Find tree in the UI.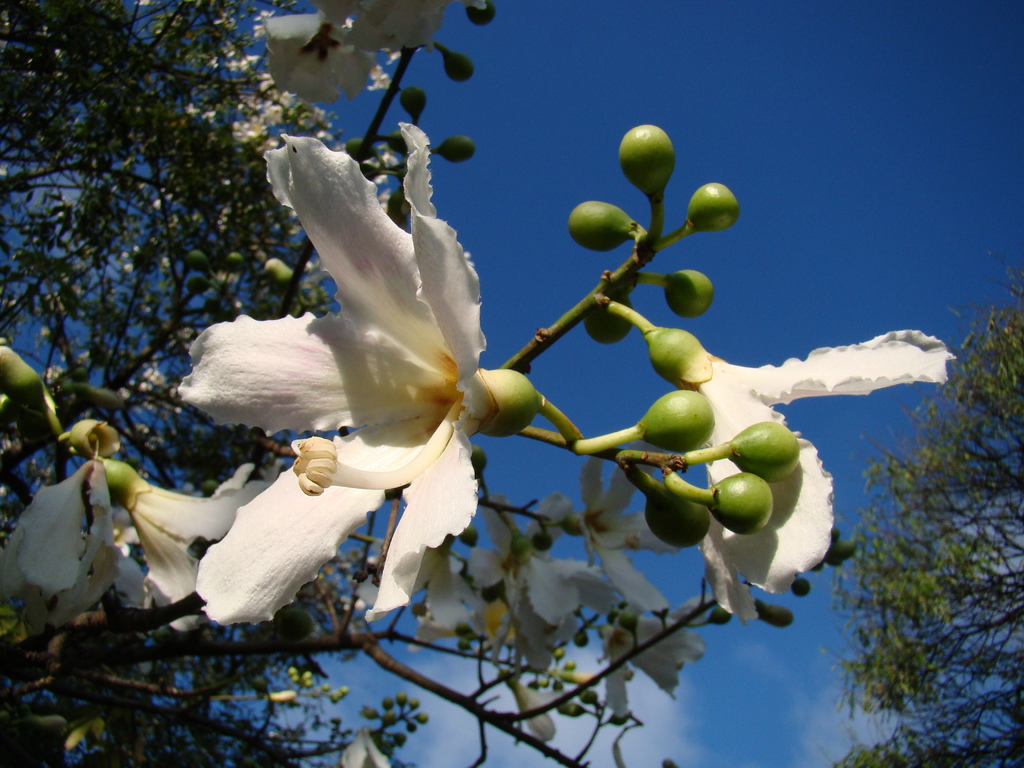
UI element at x1=0, y1=0, x2=943, y2=767.
